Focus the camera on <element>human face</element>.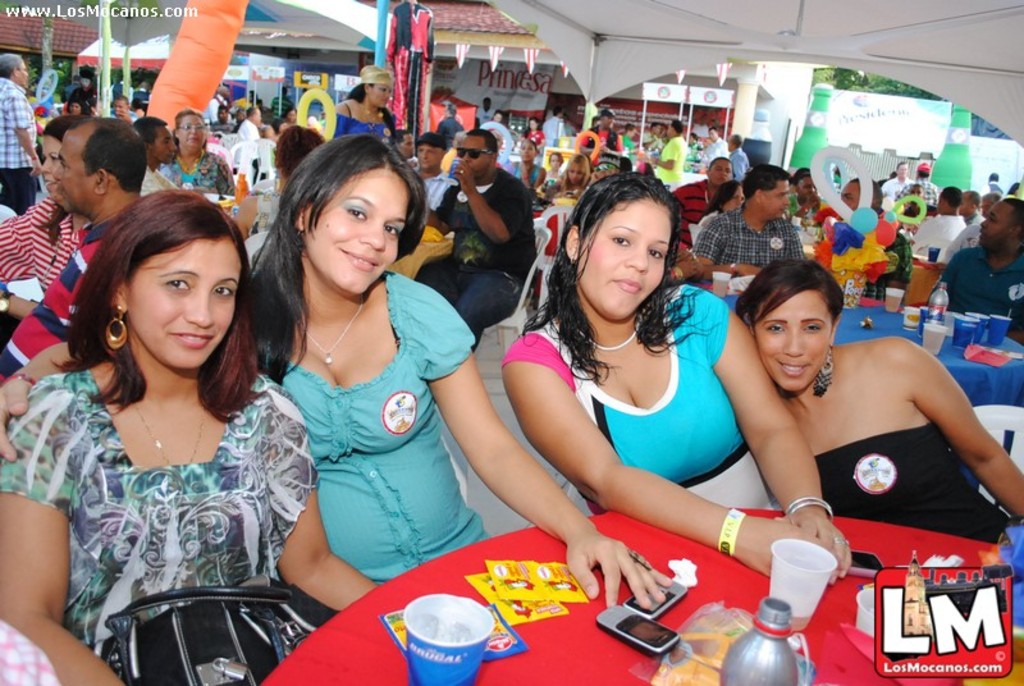
Focus region: {"left": 759, "top": 178, "right": 791, "bottom": 216}.
